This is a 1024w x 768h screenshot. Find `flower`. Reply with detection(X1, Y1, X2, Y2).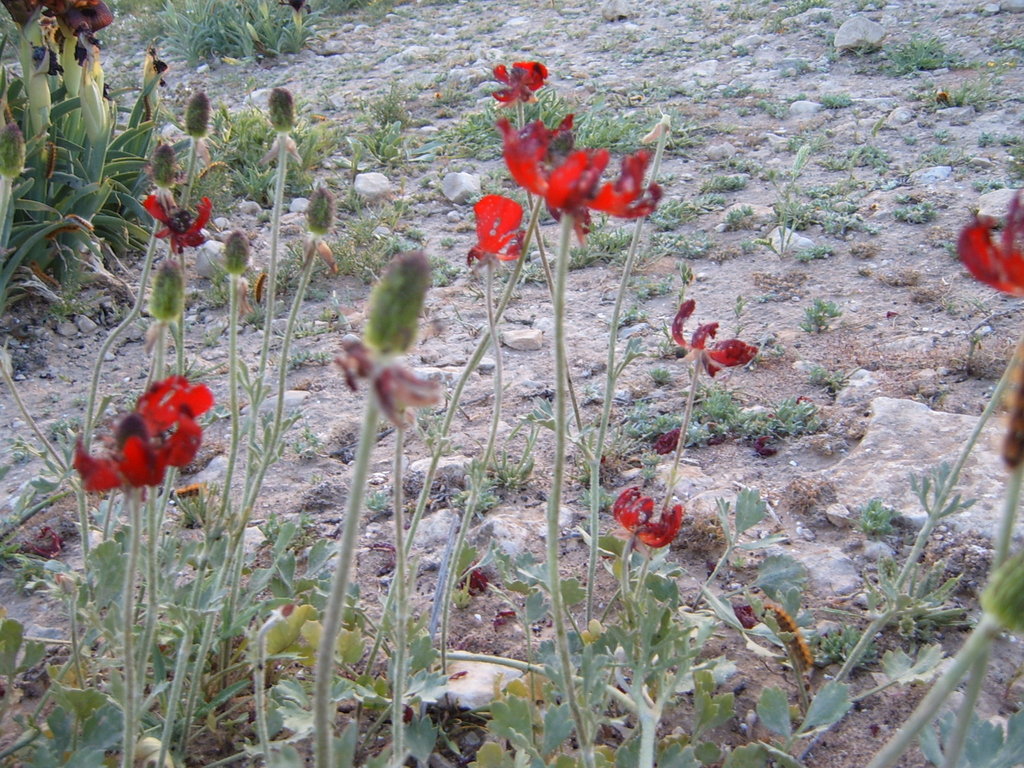
detection(671, 291, 761, 380).
